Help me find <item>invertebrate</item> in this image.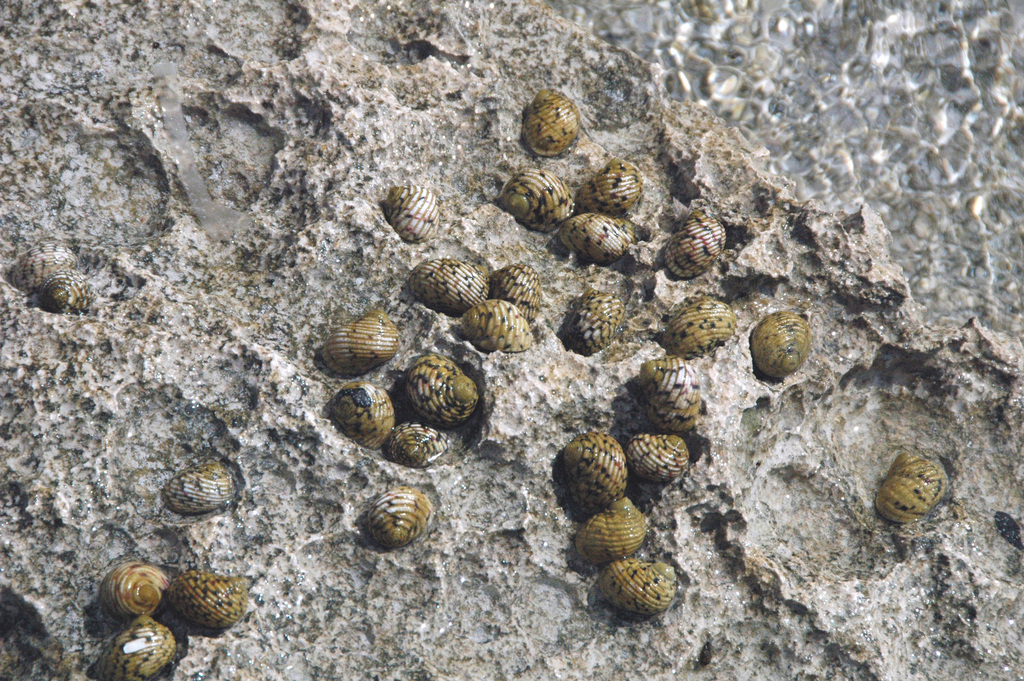
Found it: rect(495, 262, 543, 316).
